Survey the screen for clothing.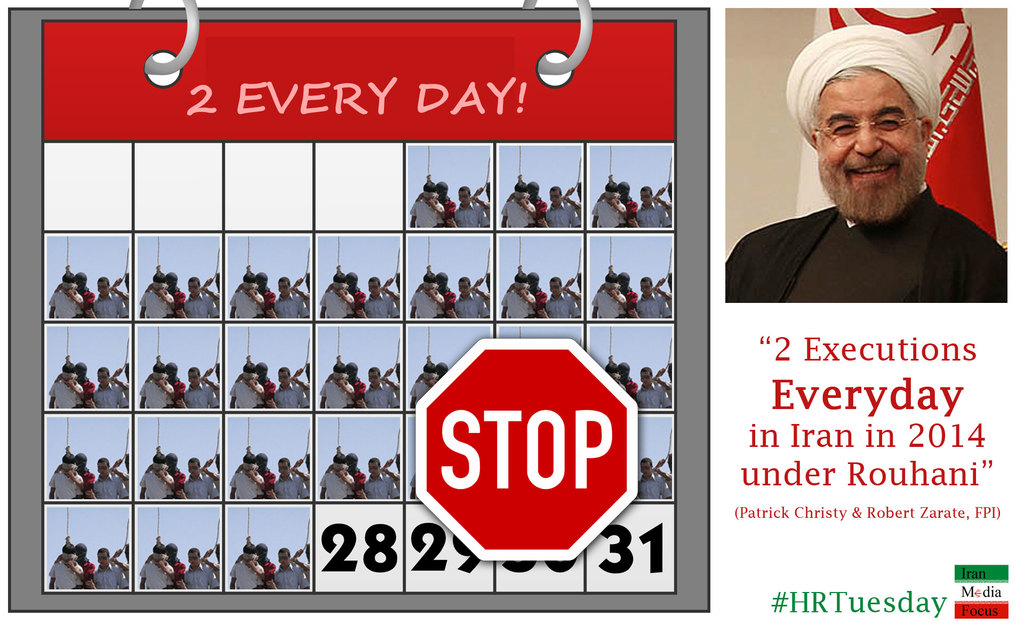
Survey found: <region>182, 372, 213, 404</region>.
